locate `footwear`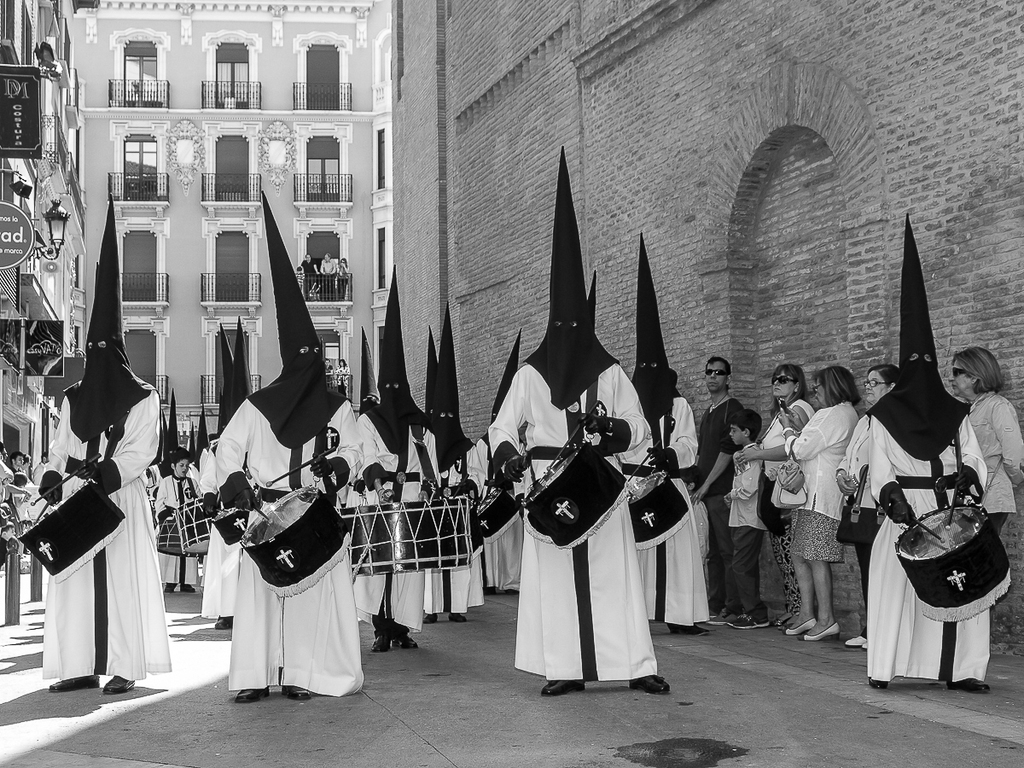
select_region(627, 674, 672, 693)
